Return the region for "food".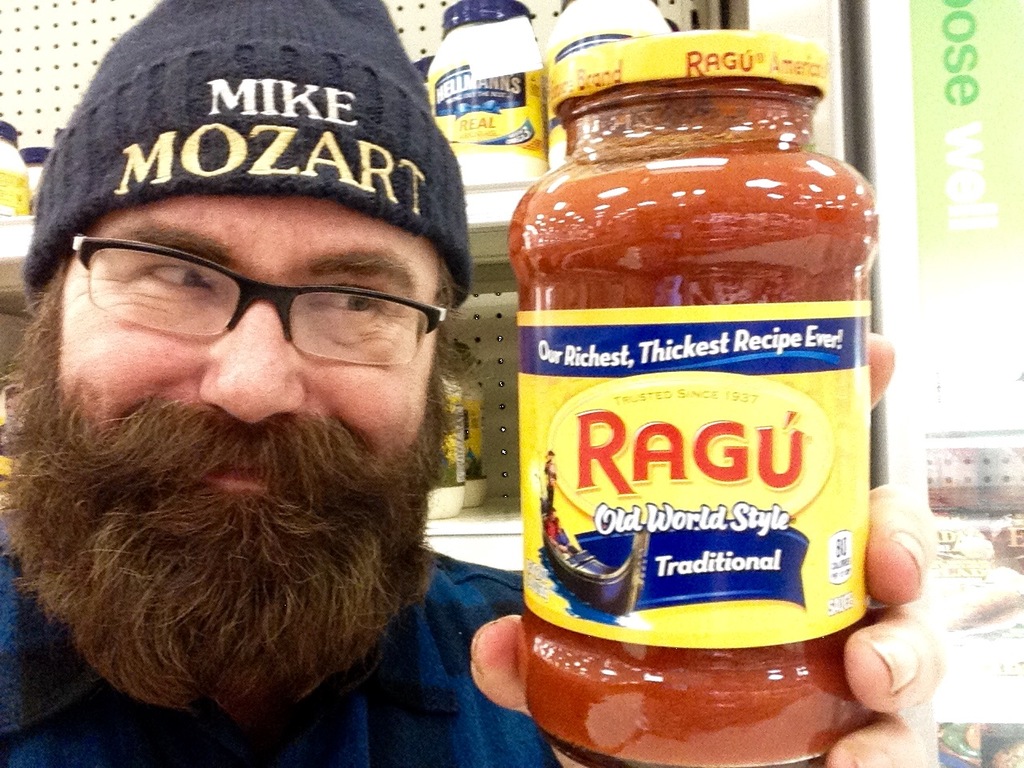
l=510, t=38, r=878, b=767.
